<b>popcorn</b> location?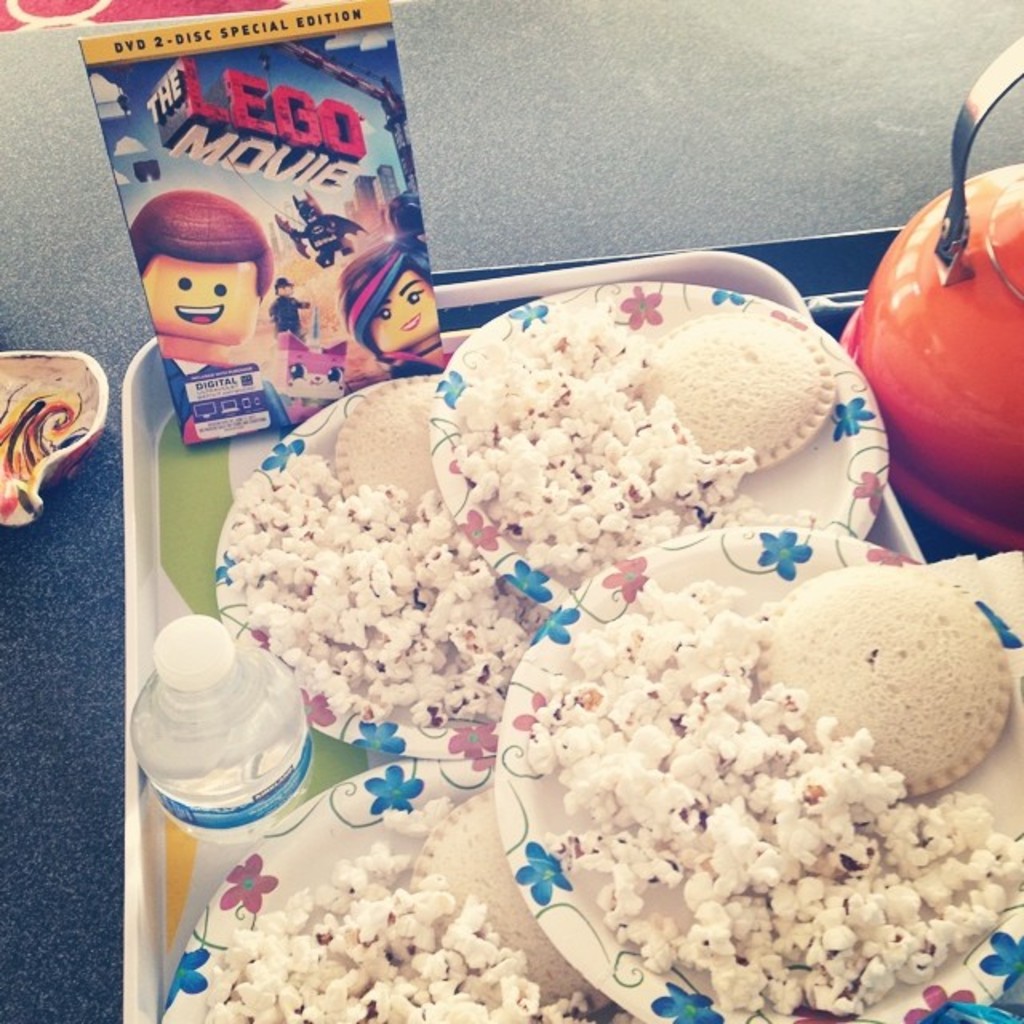
(192,314,1022,1022)
